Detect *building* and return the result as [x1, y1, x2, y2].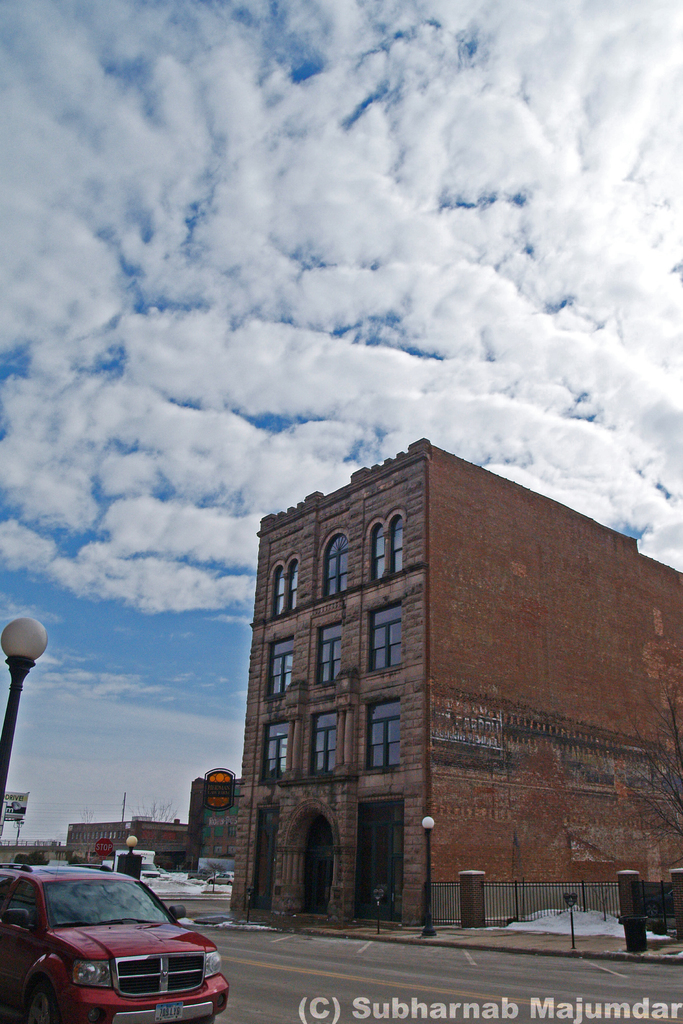
[227, 438, 682, 935].
